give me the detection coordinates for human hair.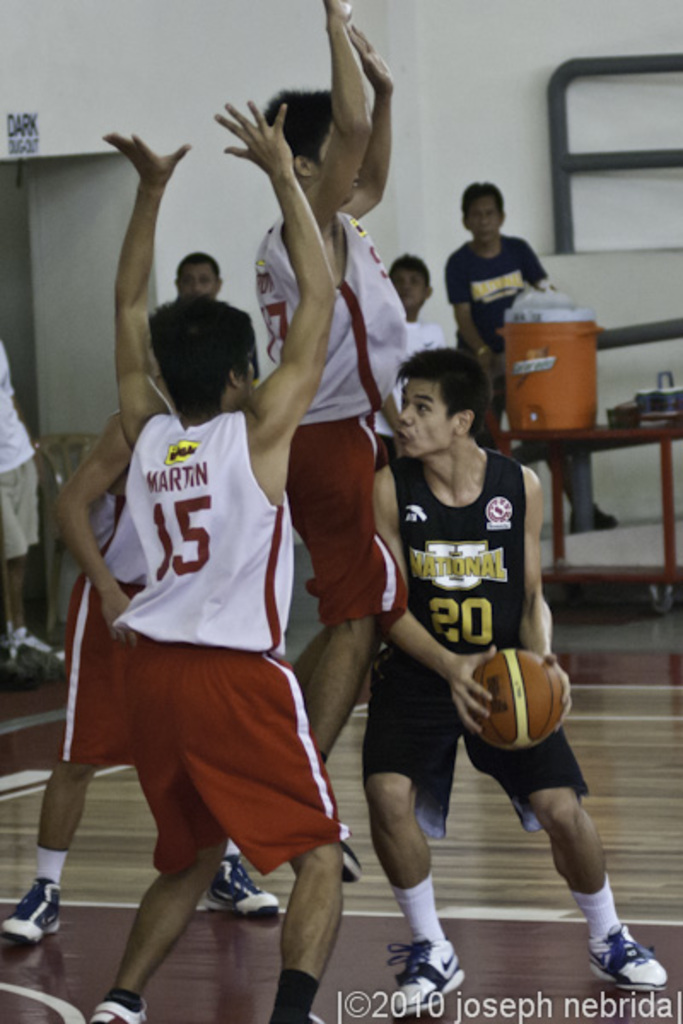
pyautogui.locateOnScreen(384, 256, 427, 299).
